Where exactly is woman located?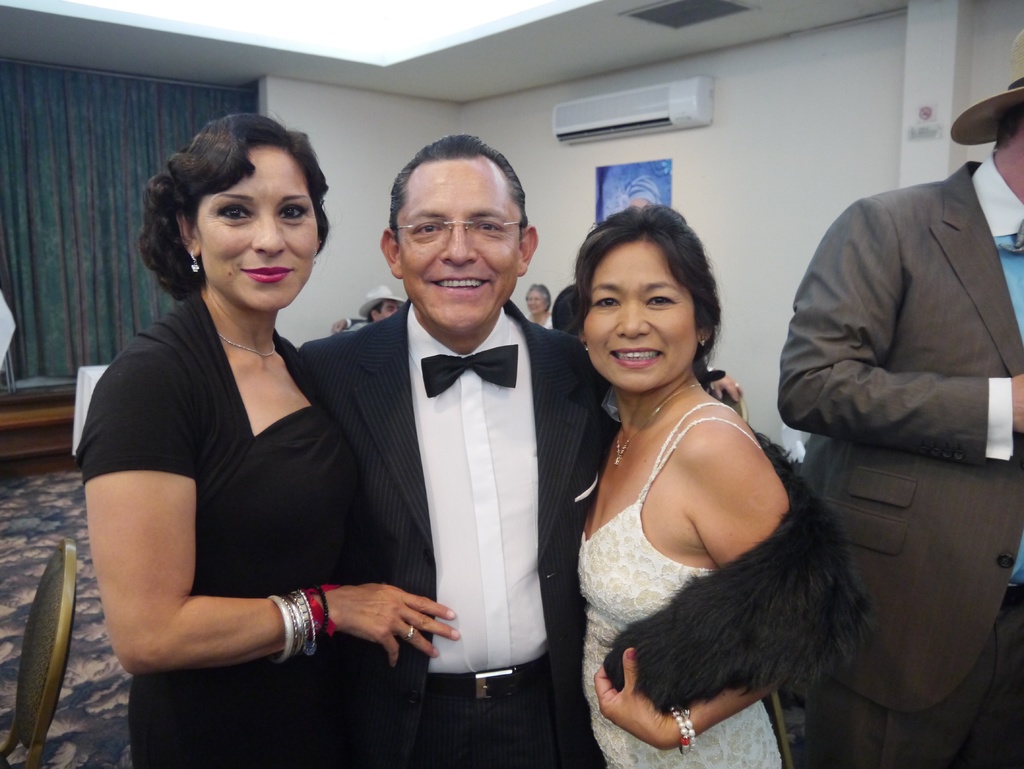
Its bounding box is 523:282:554:327.
